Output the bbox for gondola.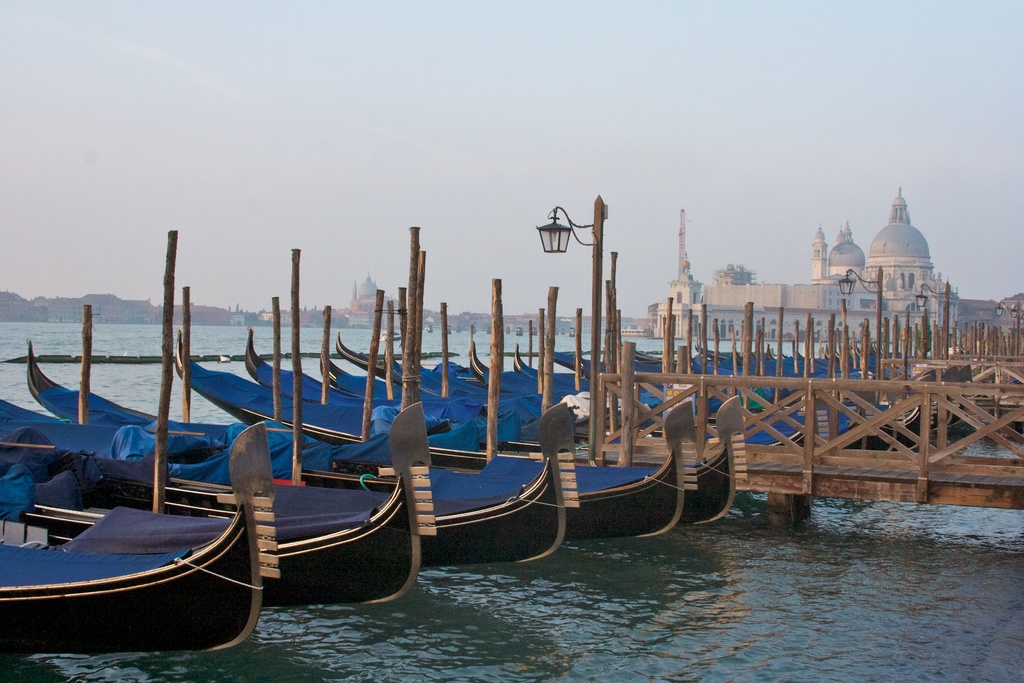
select_region(17, 331, 575, 575).
